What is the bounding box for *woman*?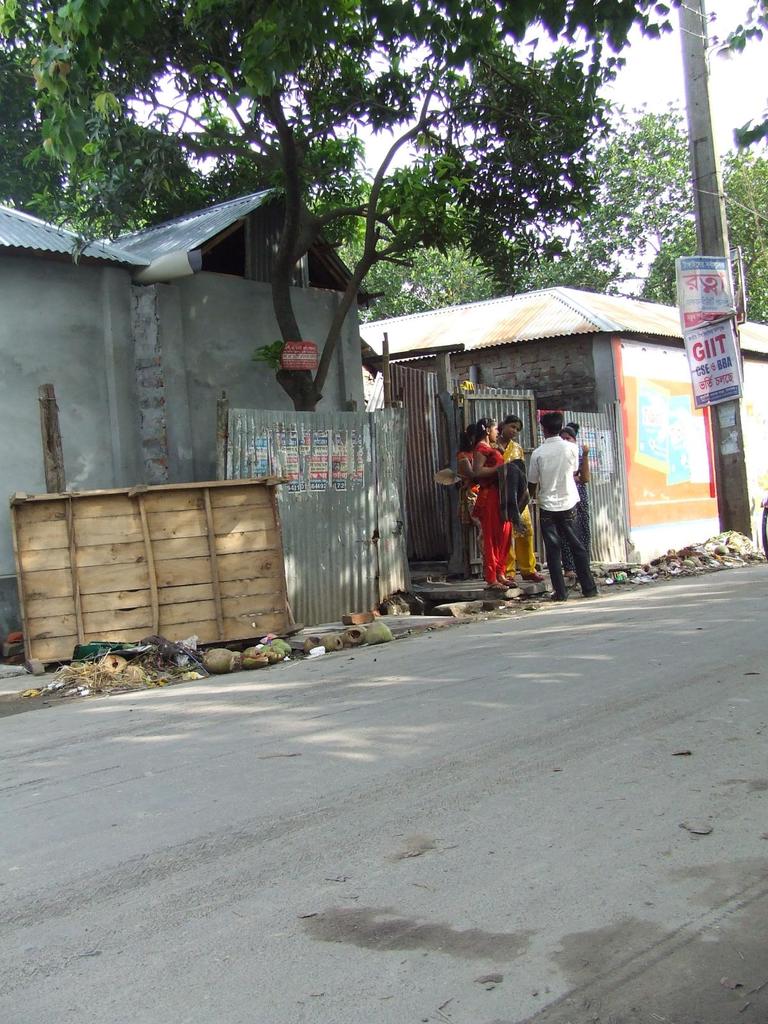
(561,422,589,576).
